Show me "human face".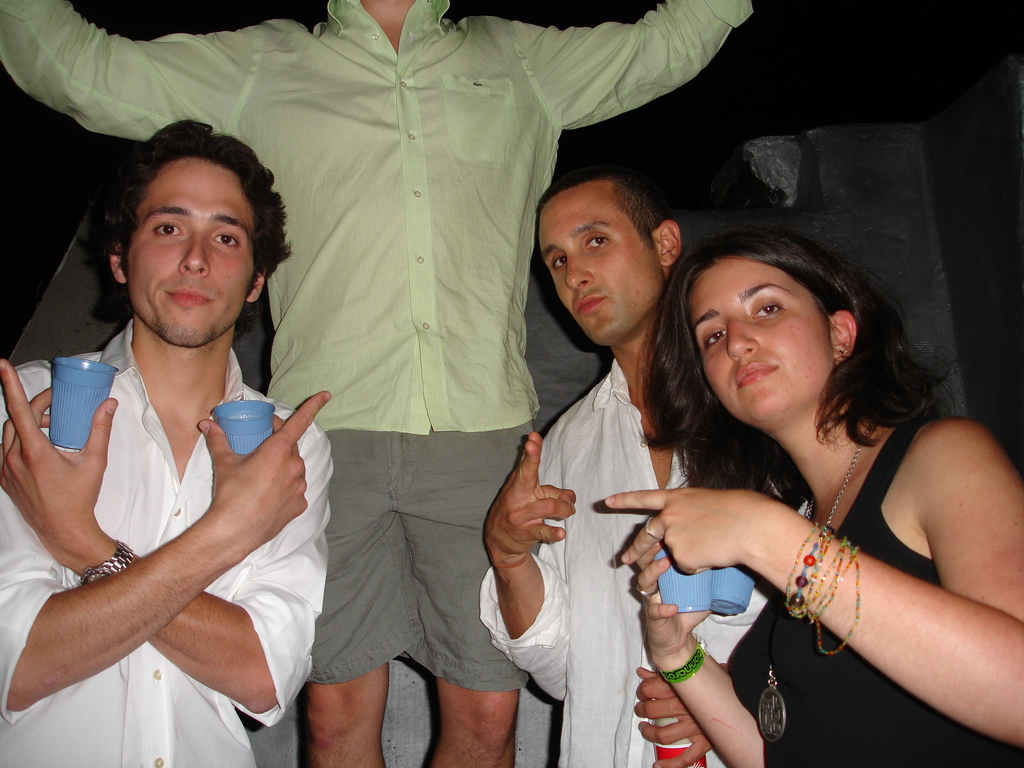
"human face" is here: BBox(537, 177, 663, 348).
